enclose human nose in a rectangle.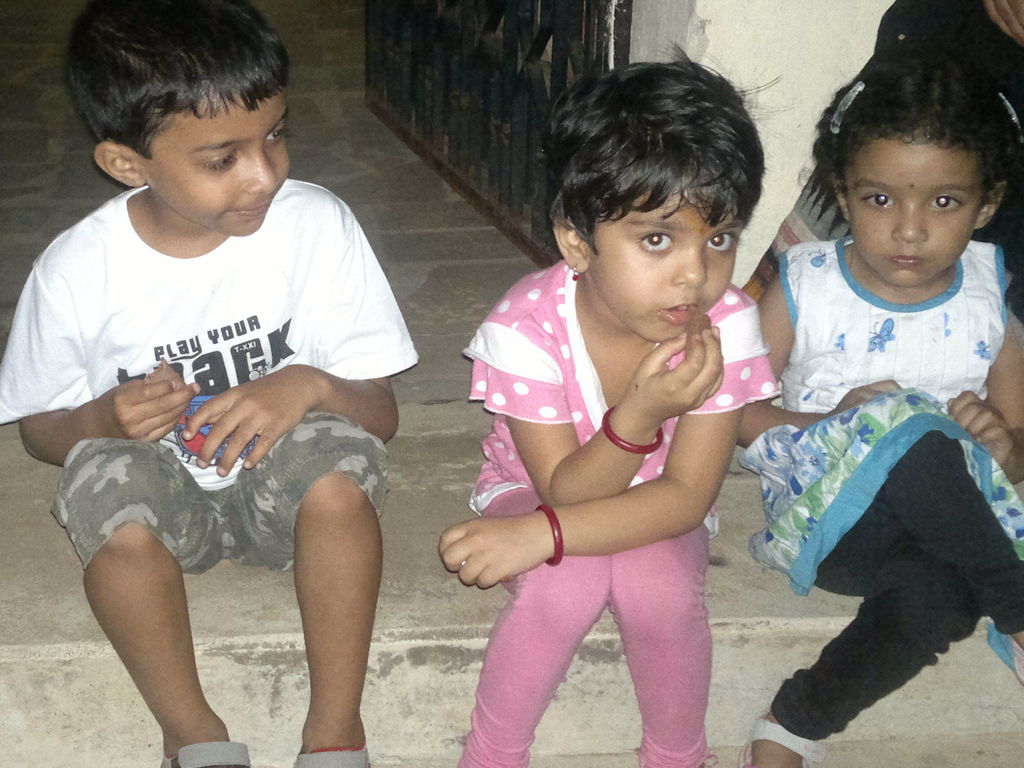
box(668, 242, 707, 289).
